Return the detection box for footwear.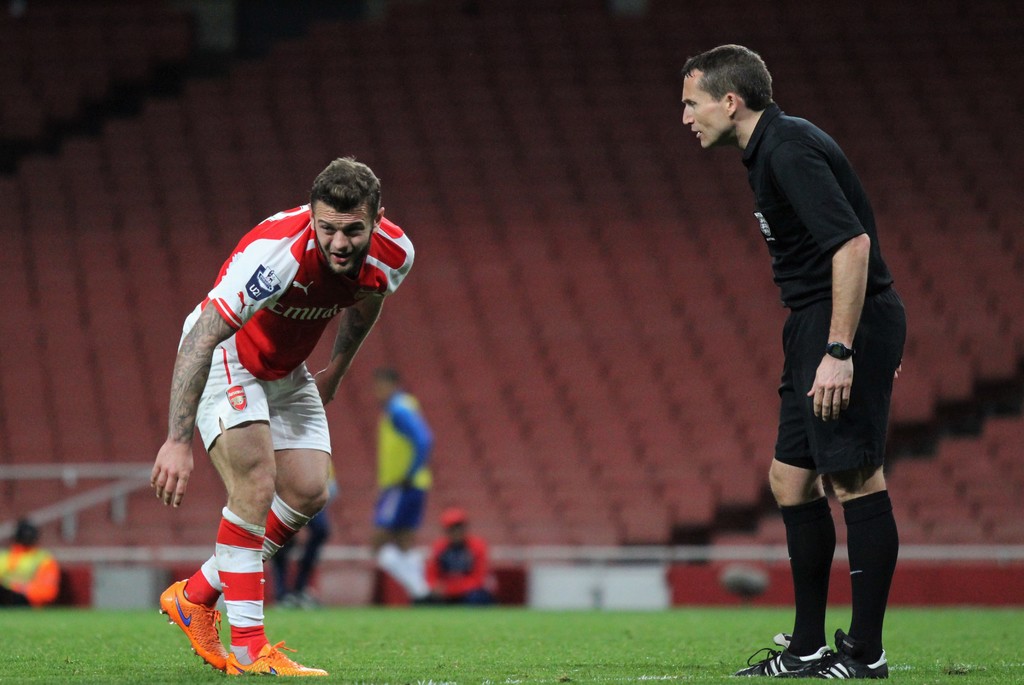
BBox(226, 640, 330, 674).
